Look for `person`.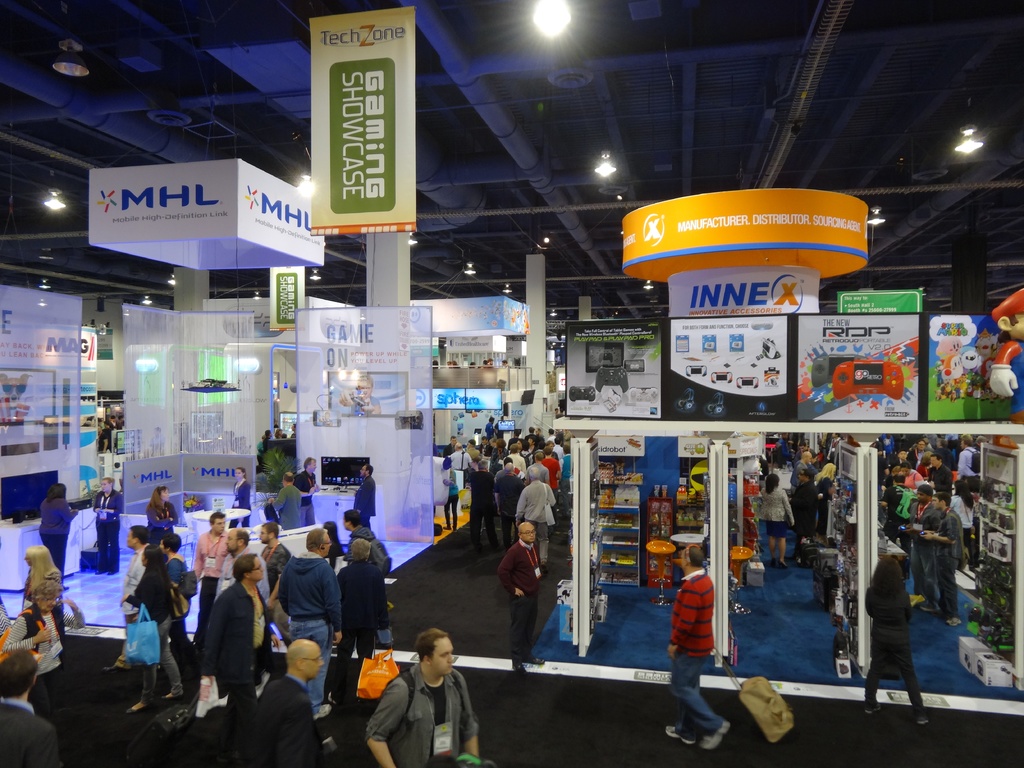
Found: [x1=794, y1=442, x2=817, y2=460].
